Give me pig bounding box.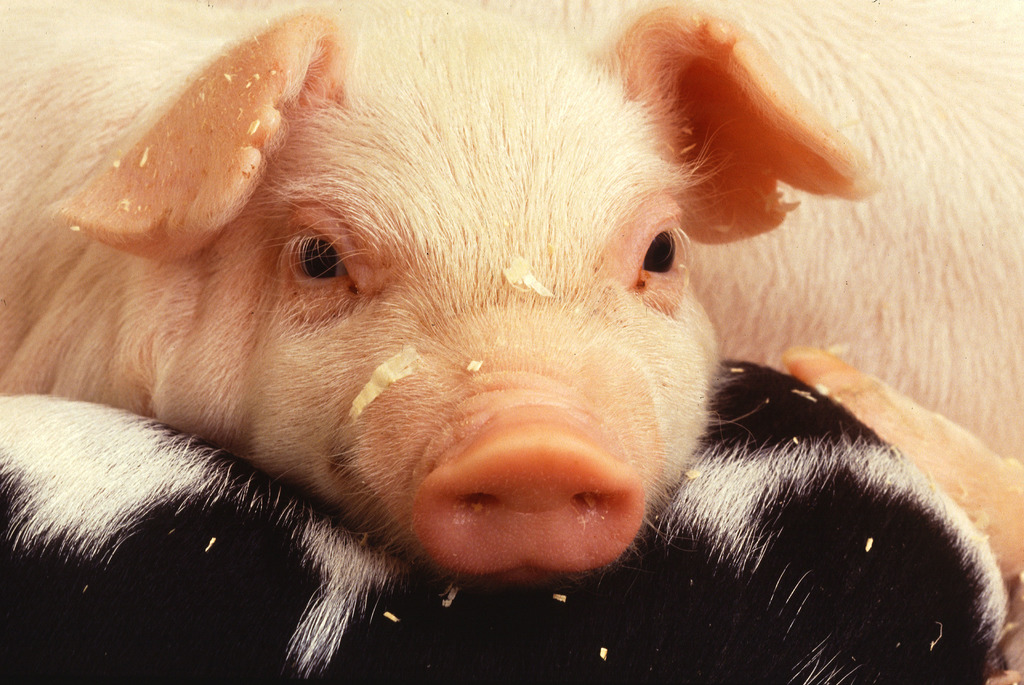
l=0, t=0, r=875, b=575.
